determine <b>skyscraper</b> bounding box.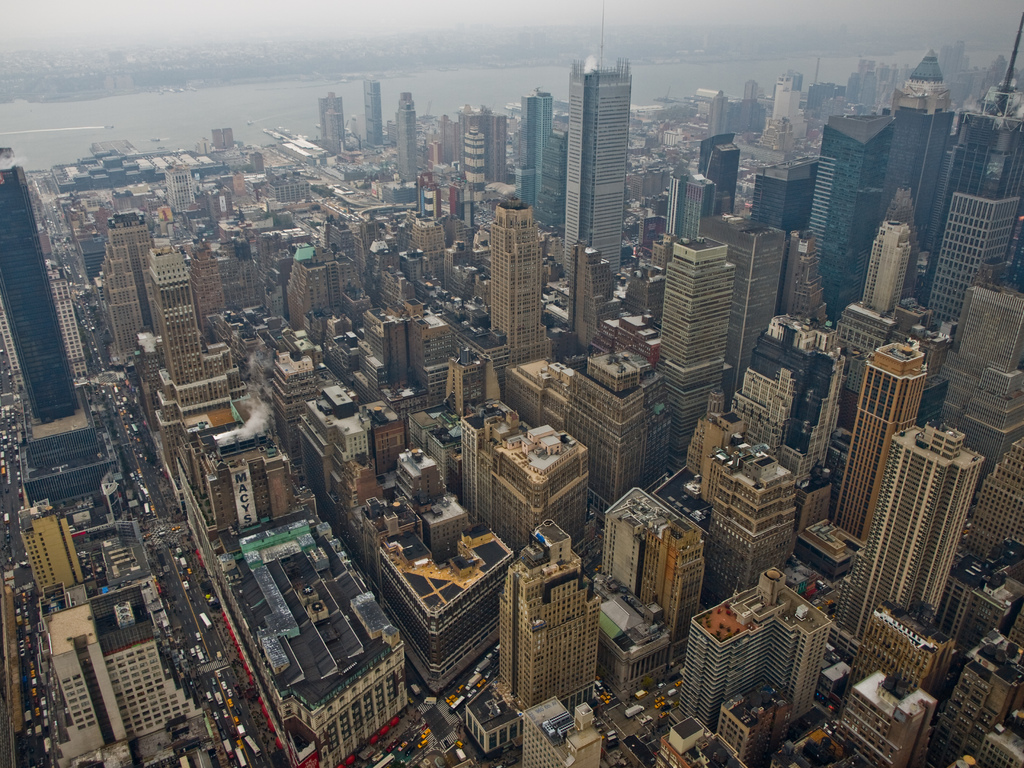
Determined: (x1=826, y1=333, x2=933, y2=547).
